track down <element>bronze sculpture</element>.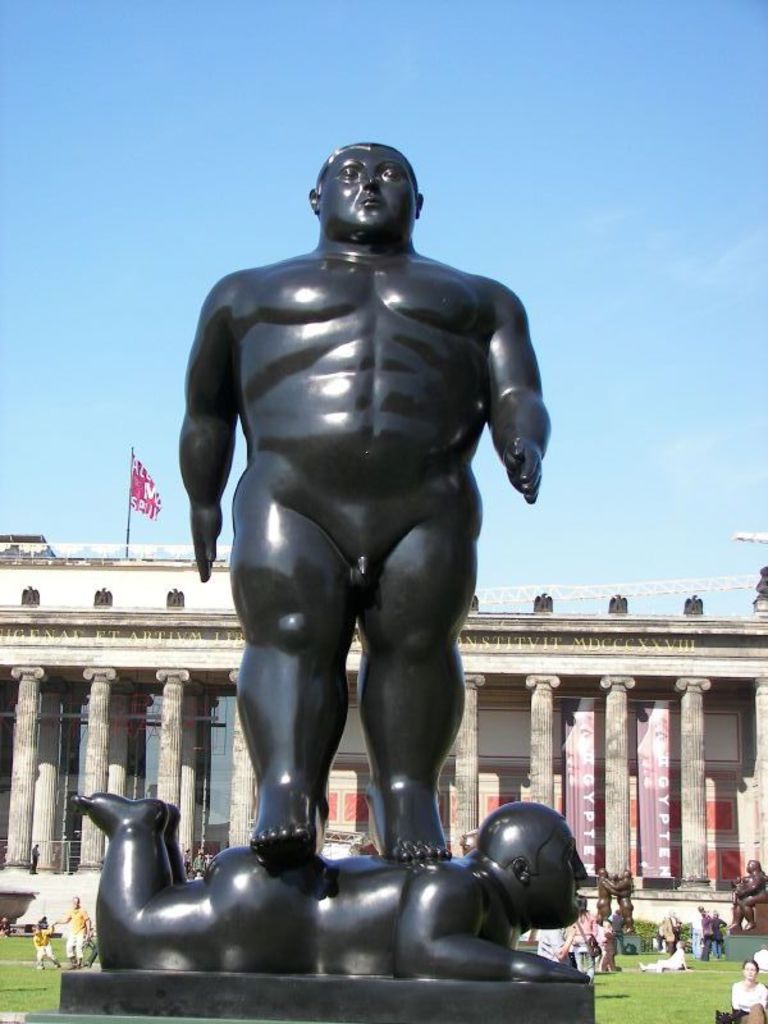
Tracked to region(177, 132, 561, 906).
